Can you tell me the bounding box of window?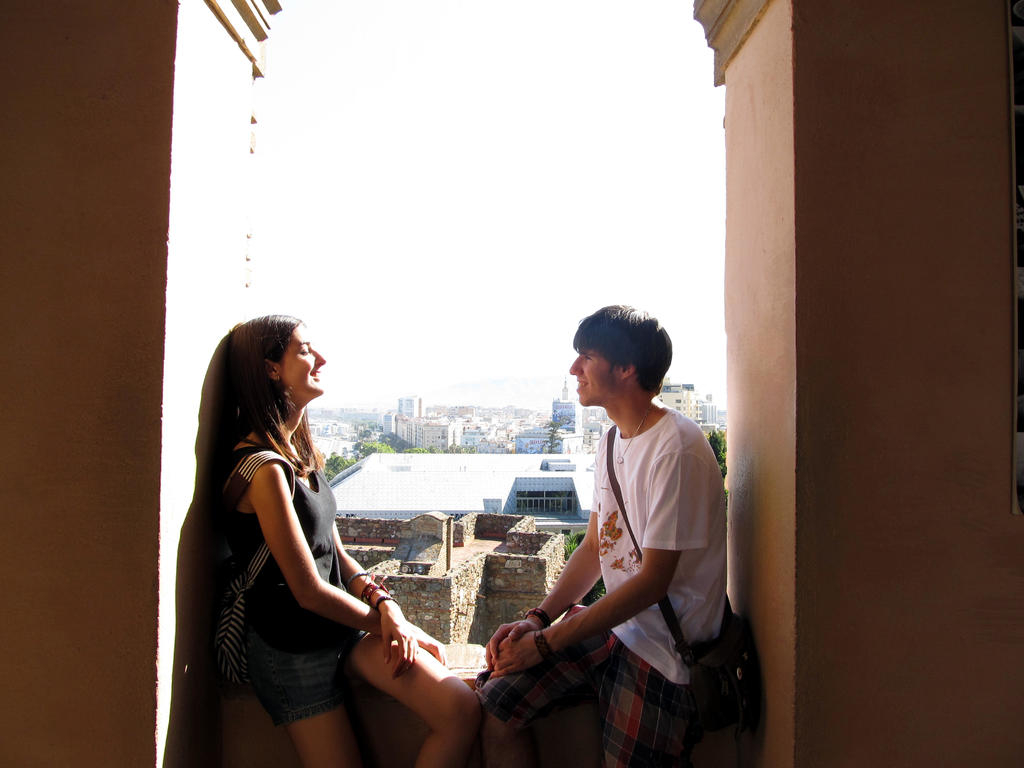
locate(546, 486, 573, 515).
